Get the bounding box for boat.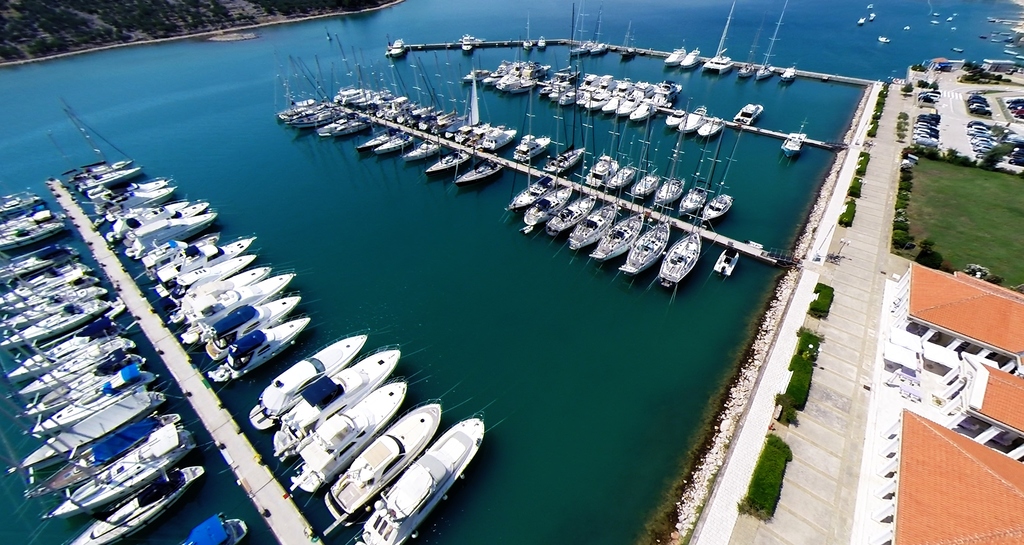
0, 204, 61, 226.
